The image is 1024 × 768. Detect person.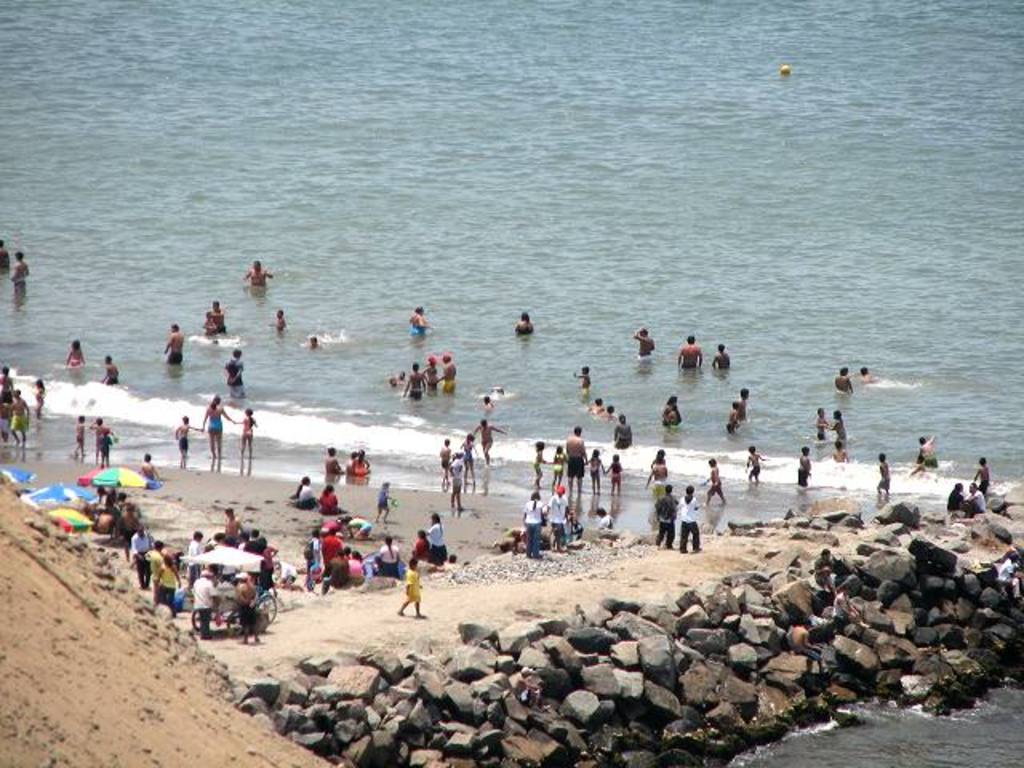
Detection: left=859, top=363, right=875, bottom=386.
